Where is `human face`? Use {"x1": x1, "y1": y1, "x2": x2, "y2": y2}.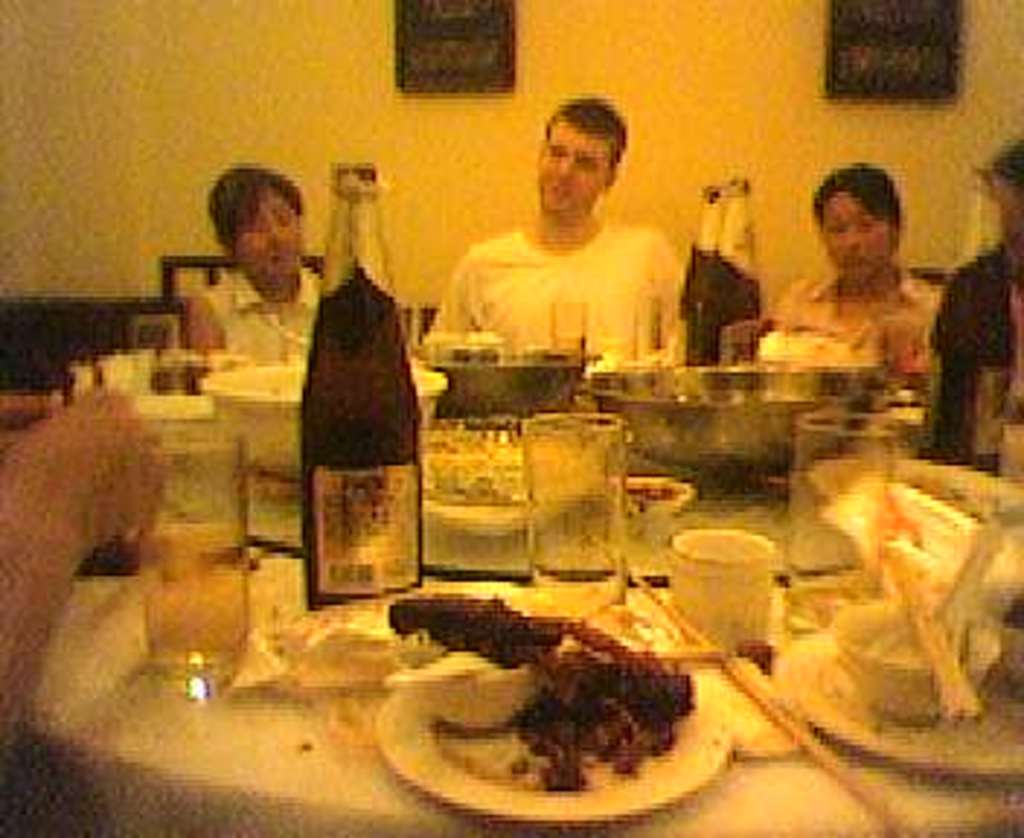
{"x1": 532, "y1": 119, "x2": 608, "y2": 221}.
